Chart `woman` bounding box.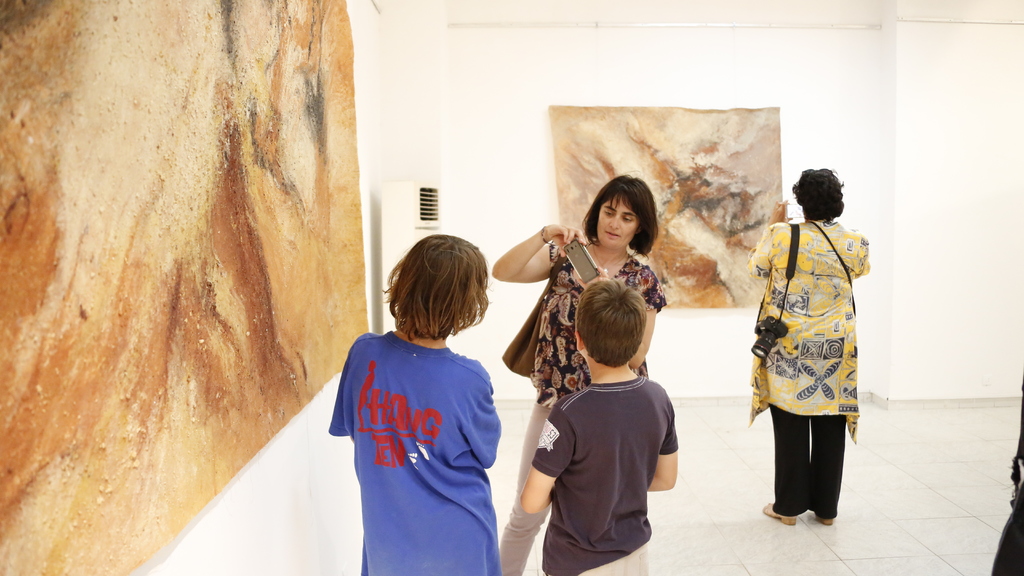
Charted: (493,171,670,575).
